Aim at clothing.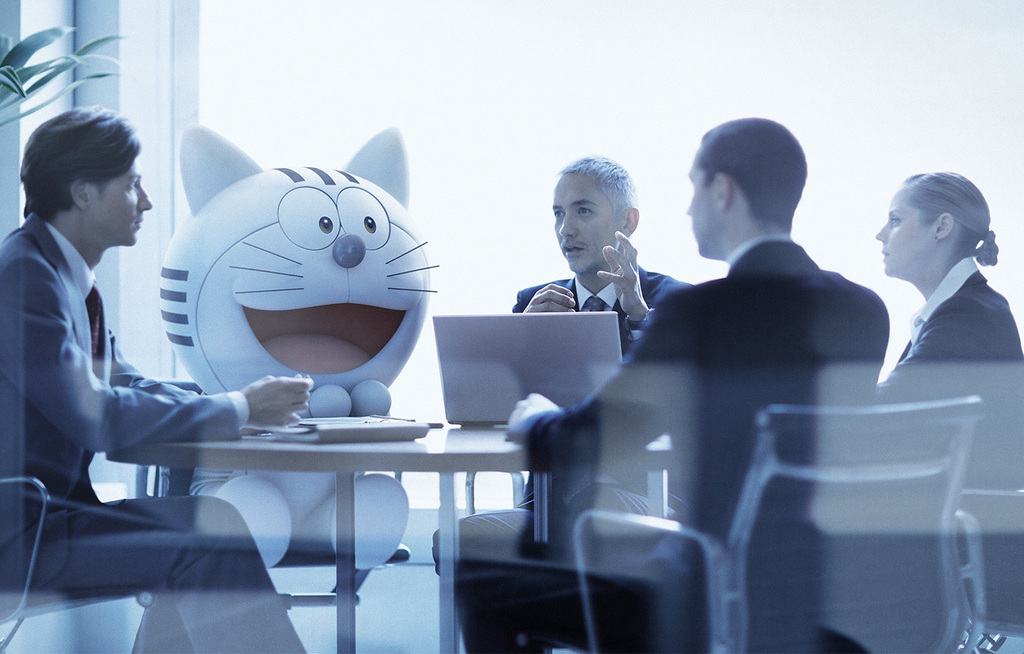
Aimed at <bbox>427, 237, 890, 653</bbox>.
